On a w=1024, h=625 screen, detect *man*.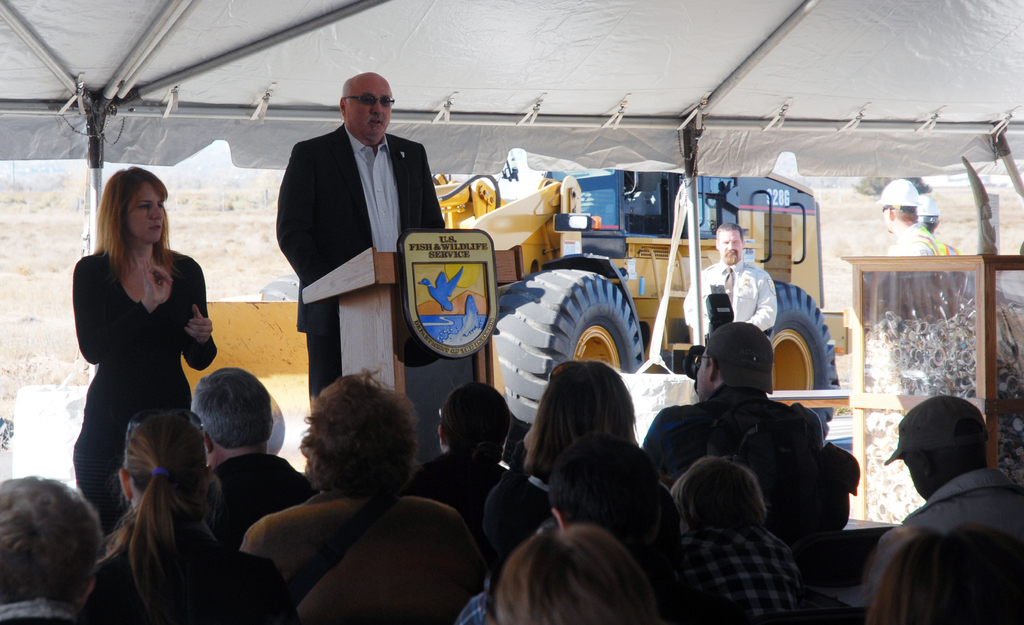
BBox(882, 178, 950, 256).
